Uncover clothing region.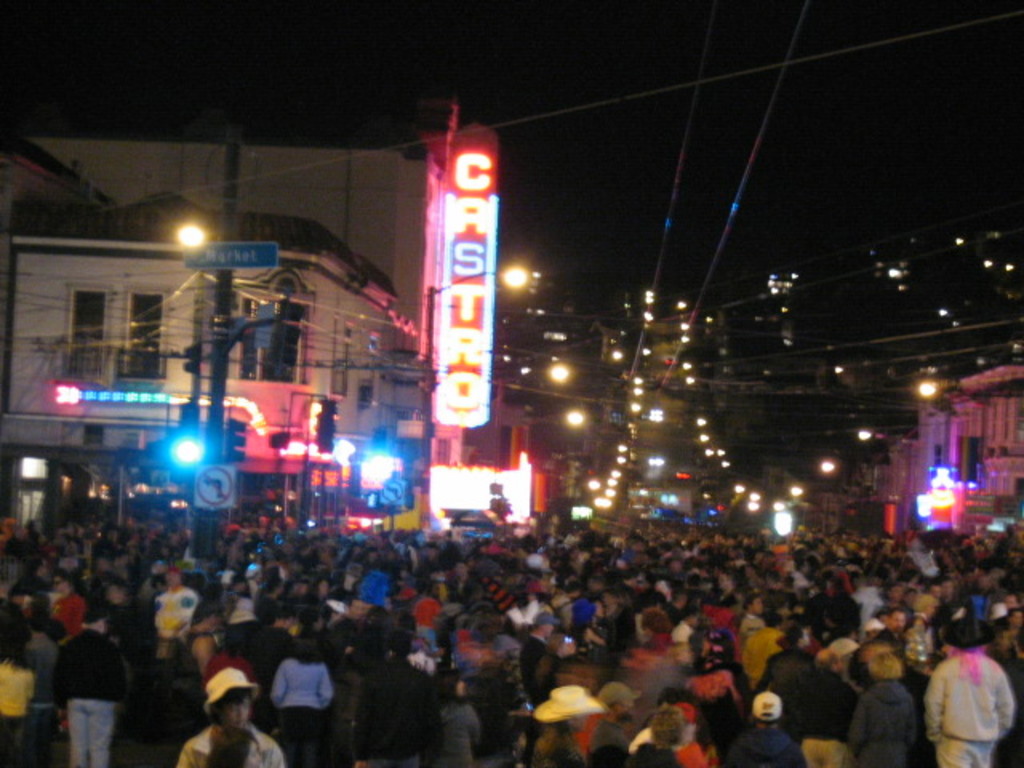
Uncovered: [451,640,494,678].
